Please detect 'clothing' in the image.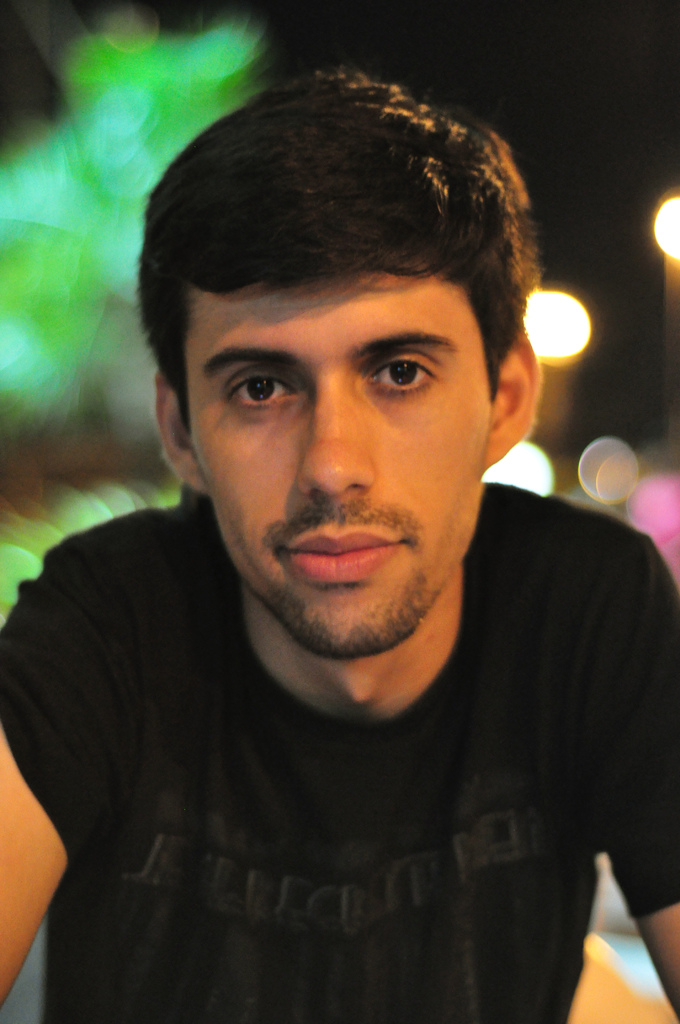
6,464,679,1023.
